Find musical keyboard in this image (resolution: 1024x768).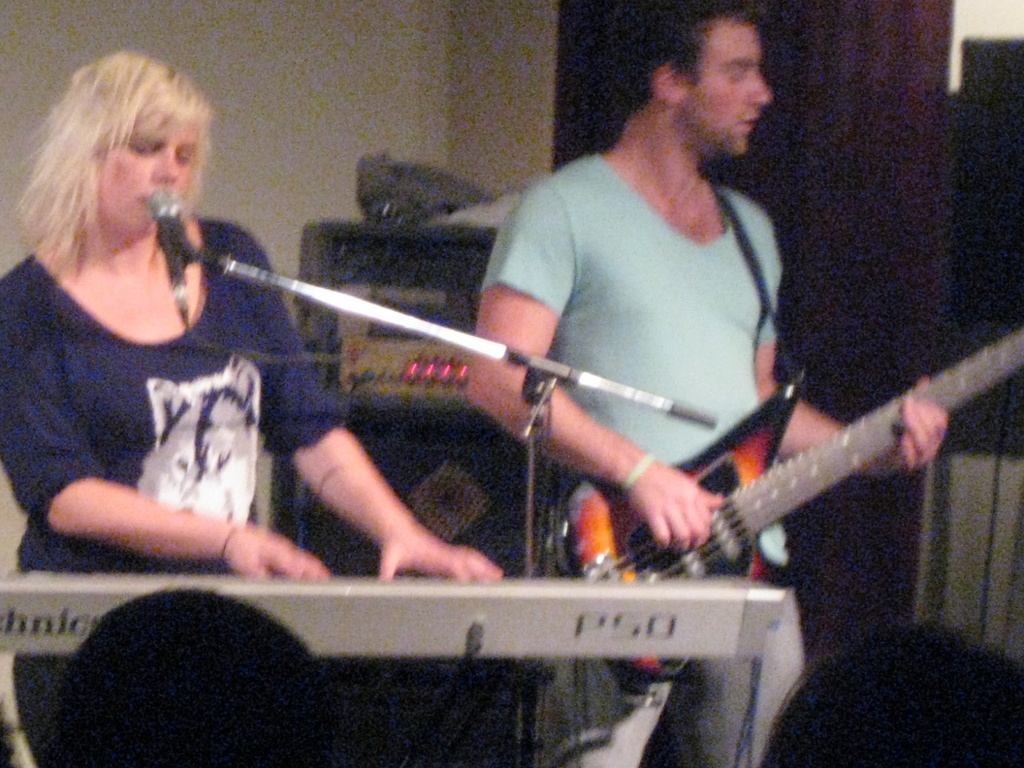
{"x1": 0, "y1": 568, "x2": 794, "y2": 663}.
